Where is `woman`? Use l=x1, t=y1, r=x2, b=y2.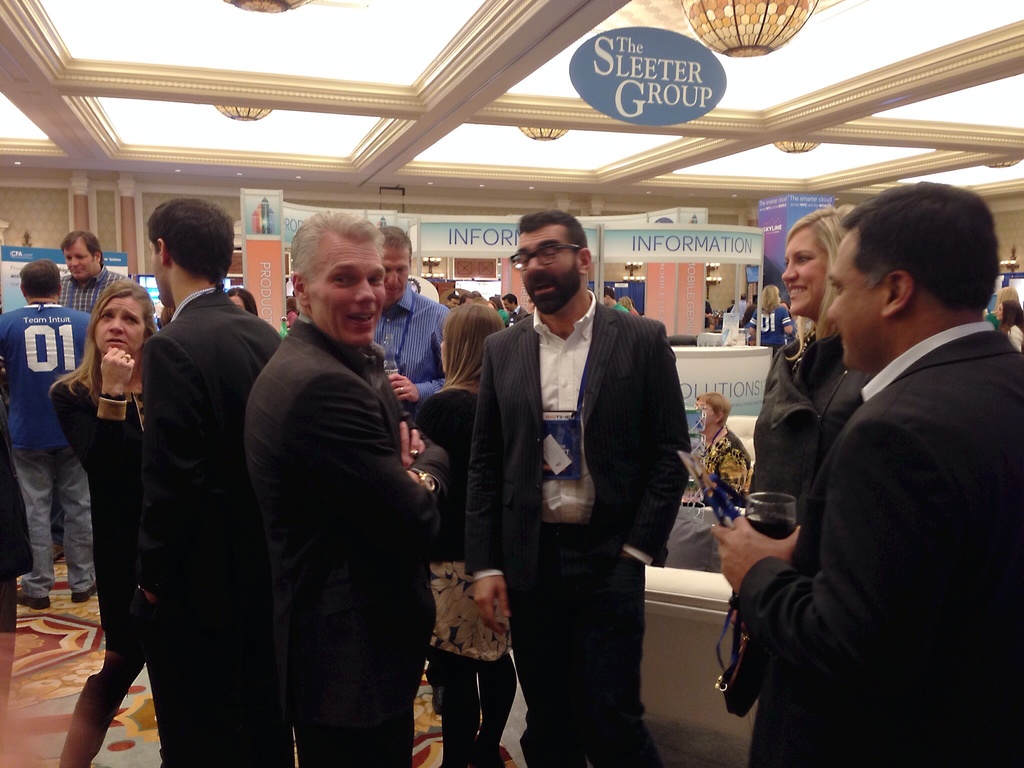
l=743, t=280, r=794, b=347.
